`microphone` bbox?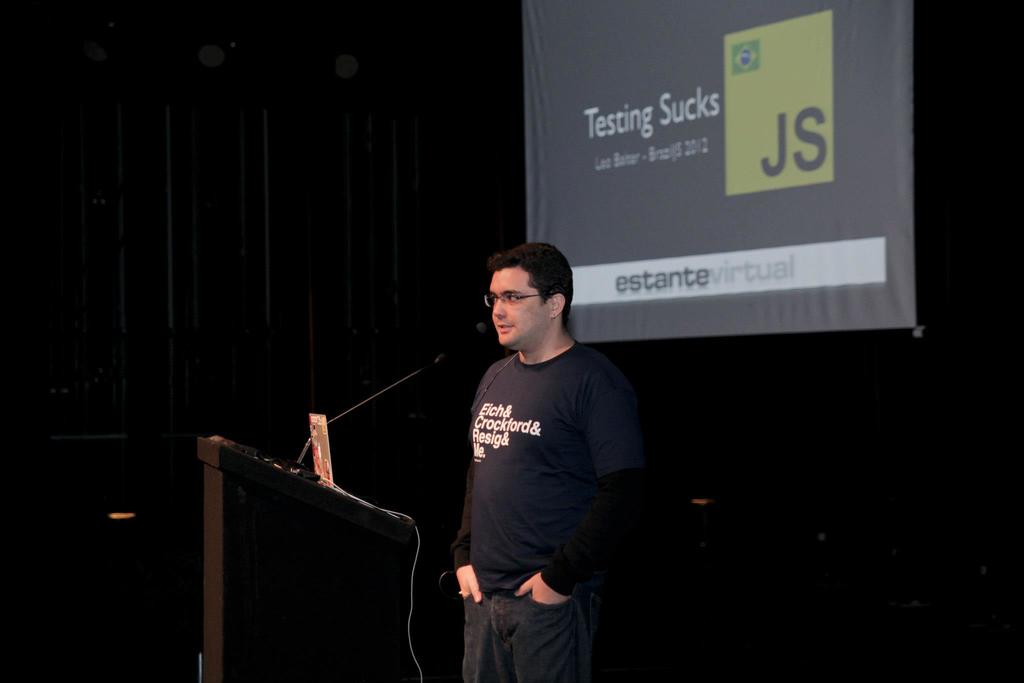
BBox(429, 321, 492, 369)
